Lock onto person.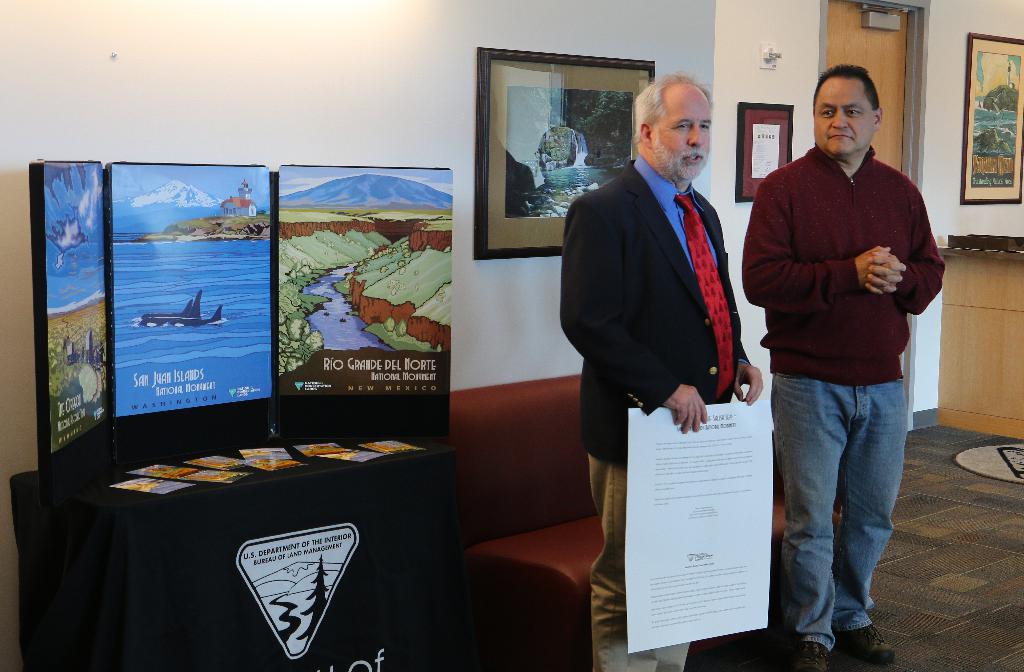
Locked: rect(553, 68, 767, 671).
